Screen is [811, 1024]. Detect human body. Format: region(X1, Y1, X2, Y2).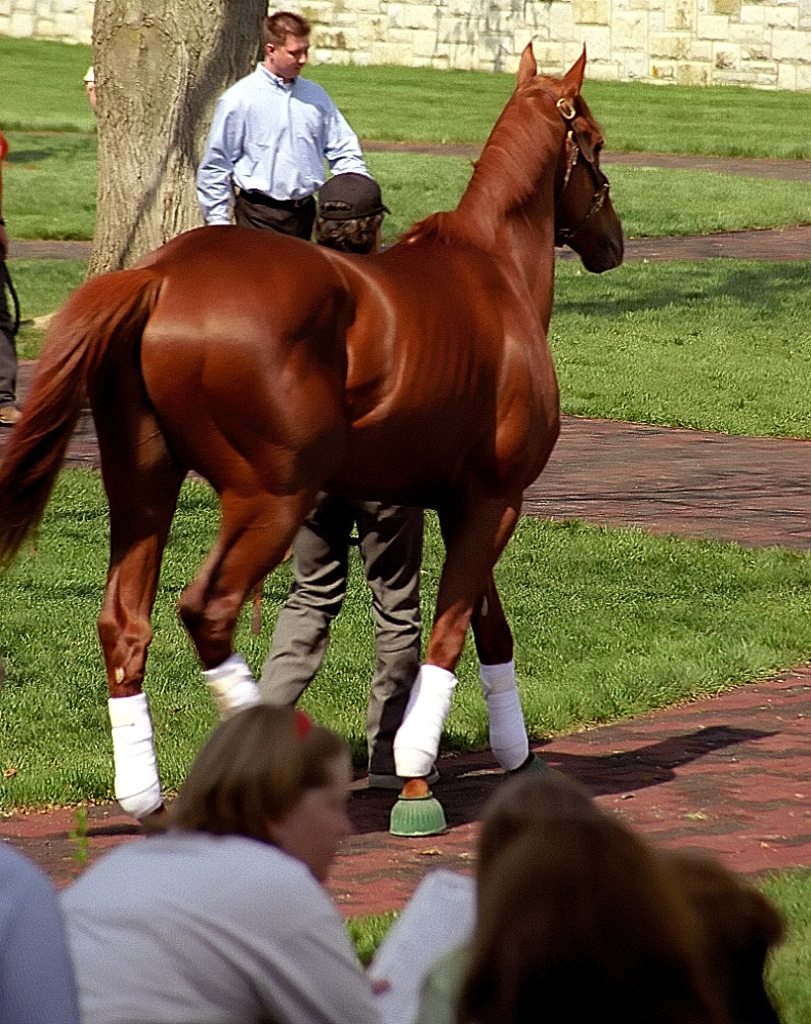
region(201, 55, 369, 242).
